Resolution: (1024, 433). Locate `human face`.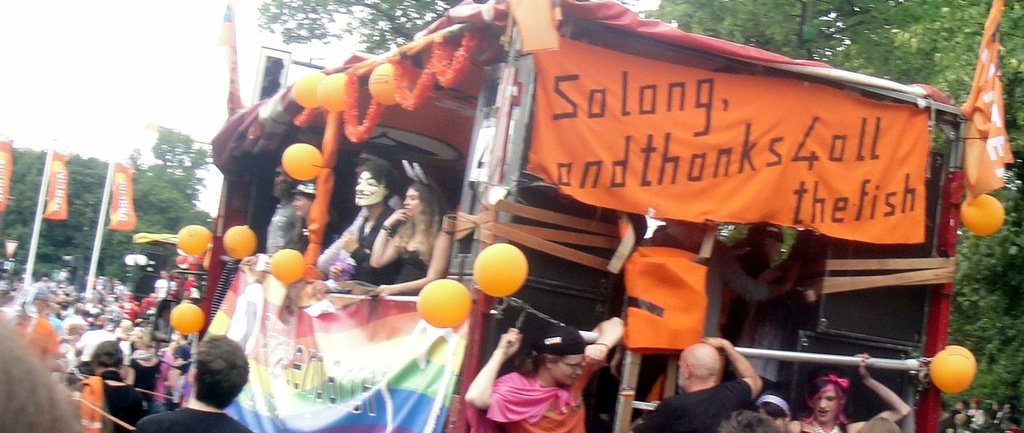
x1=401, y1=189, x2=425, y2=216.
